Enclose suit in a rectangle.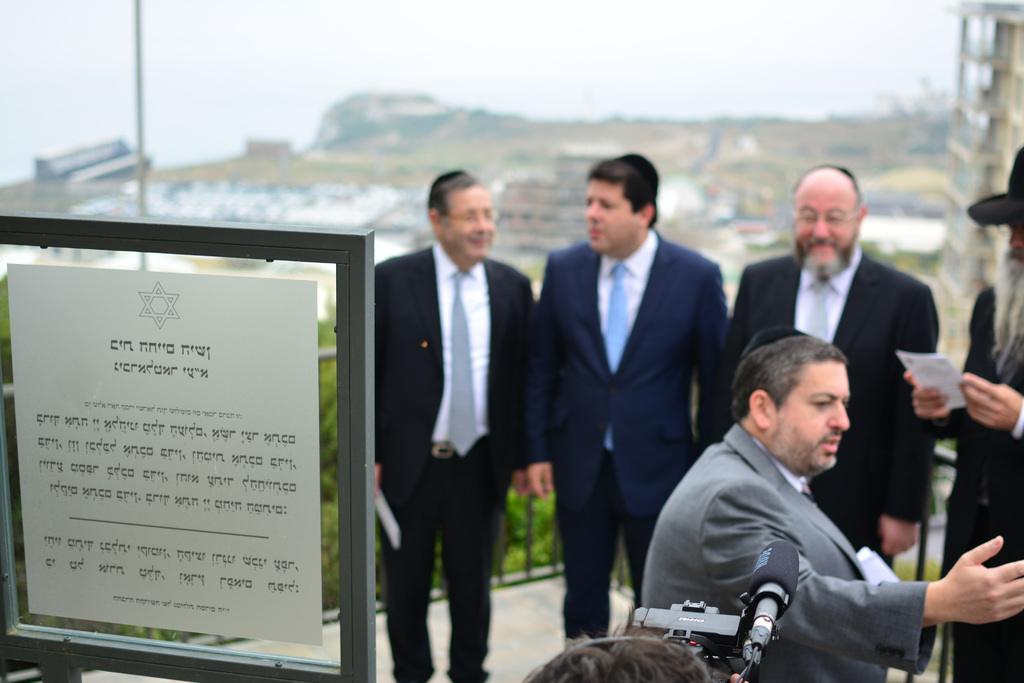
(left=717, top=261, right=940, bottom=567).
